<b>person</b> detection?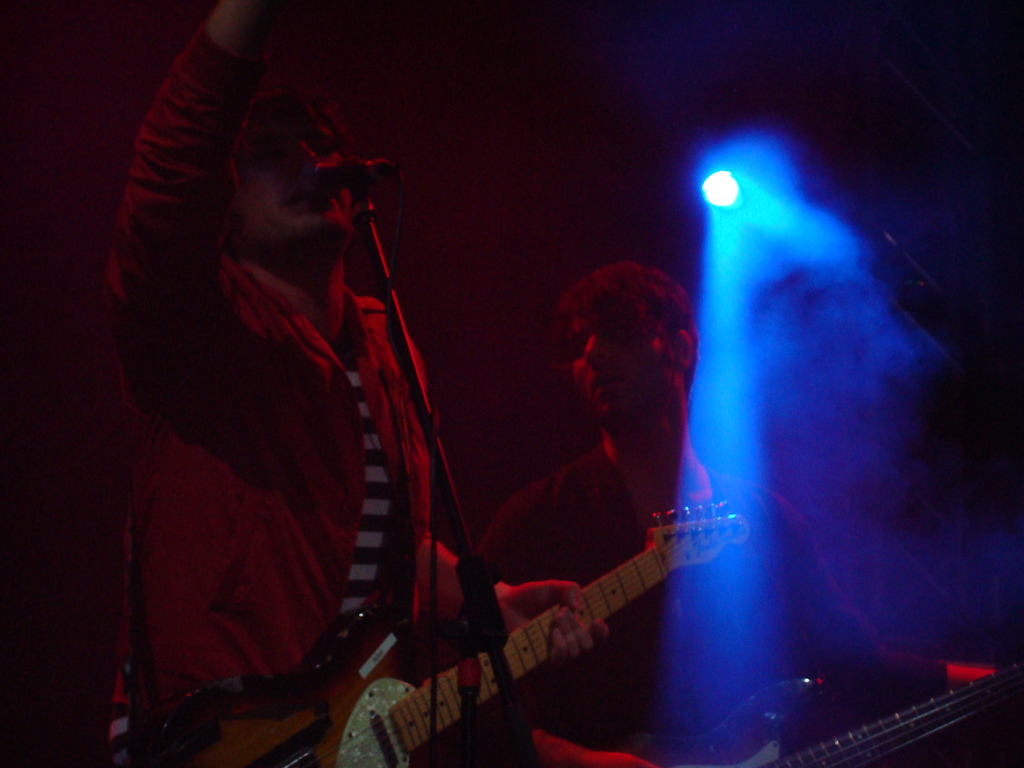
pyautogui.locateOnScreen(45, 36, 612, 767)
